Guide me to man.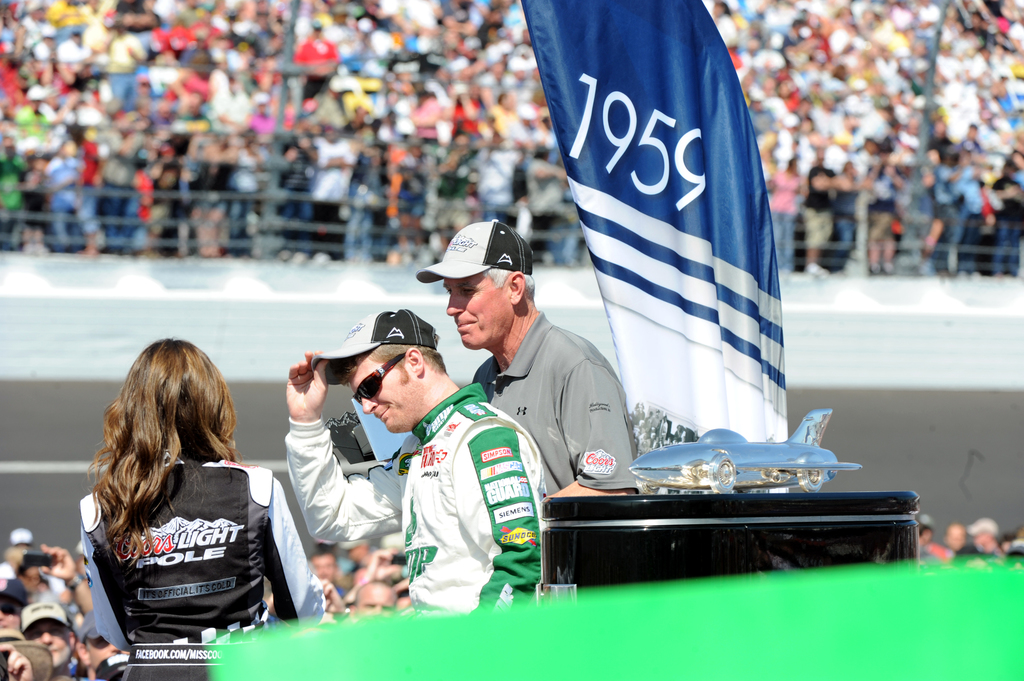
Guidance: bbox=[964, 518, 1006, 559].
